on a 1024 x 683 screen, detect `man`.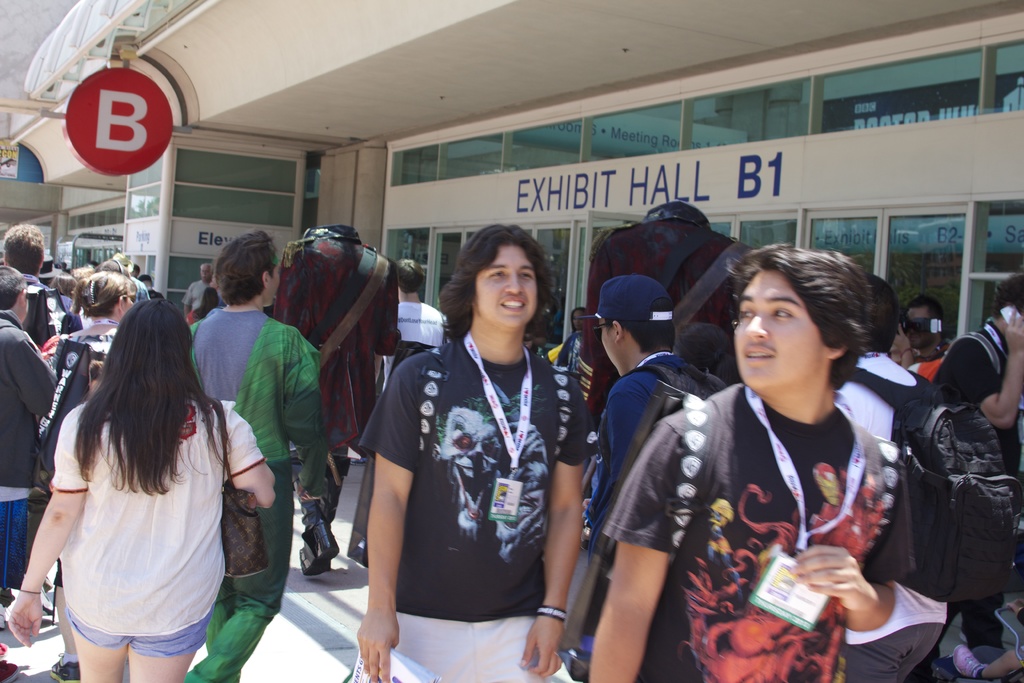
<box>931,273,1023,678</box>.
